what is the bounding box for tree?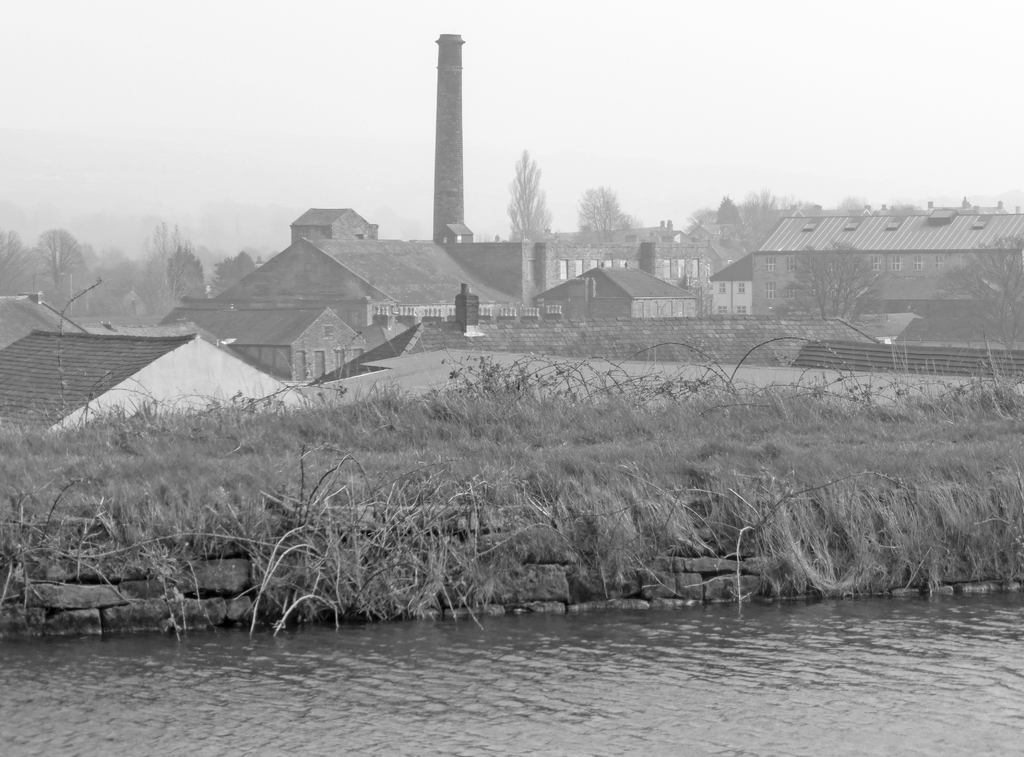
(left=745, top=184, right=796, bottom=238).
